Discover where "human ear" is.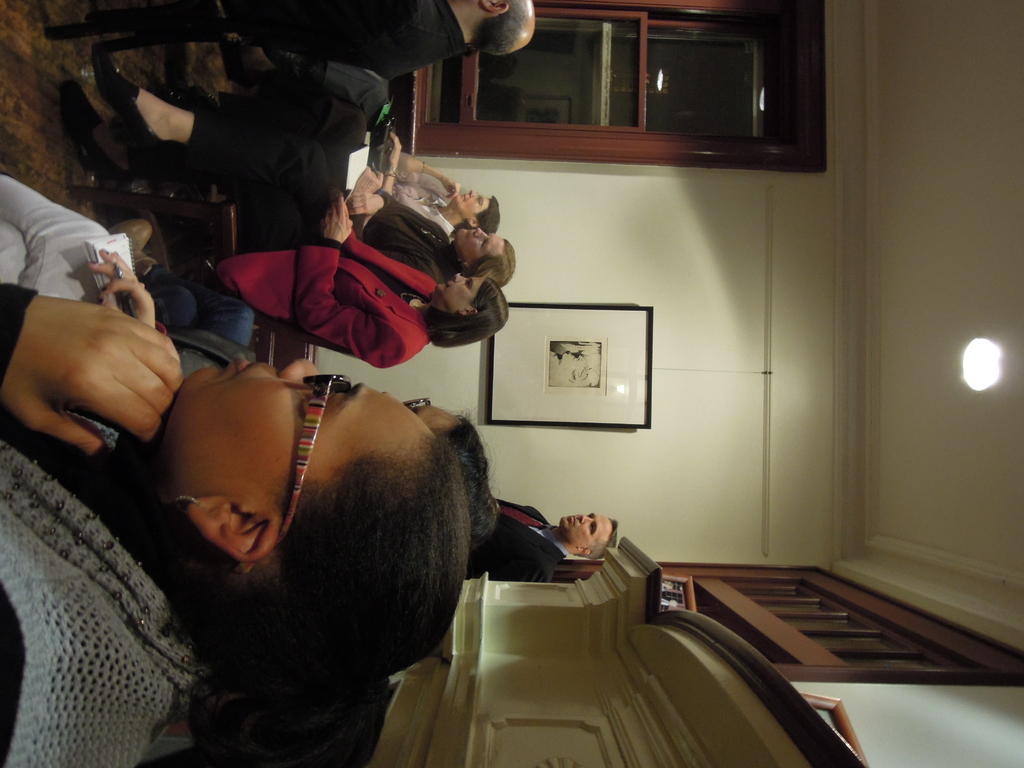
Discovered at 572/546/588/558.
